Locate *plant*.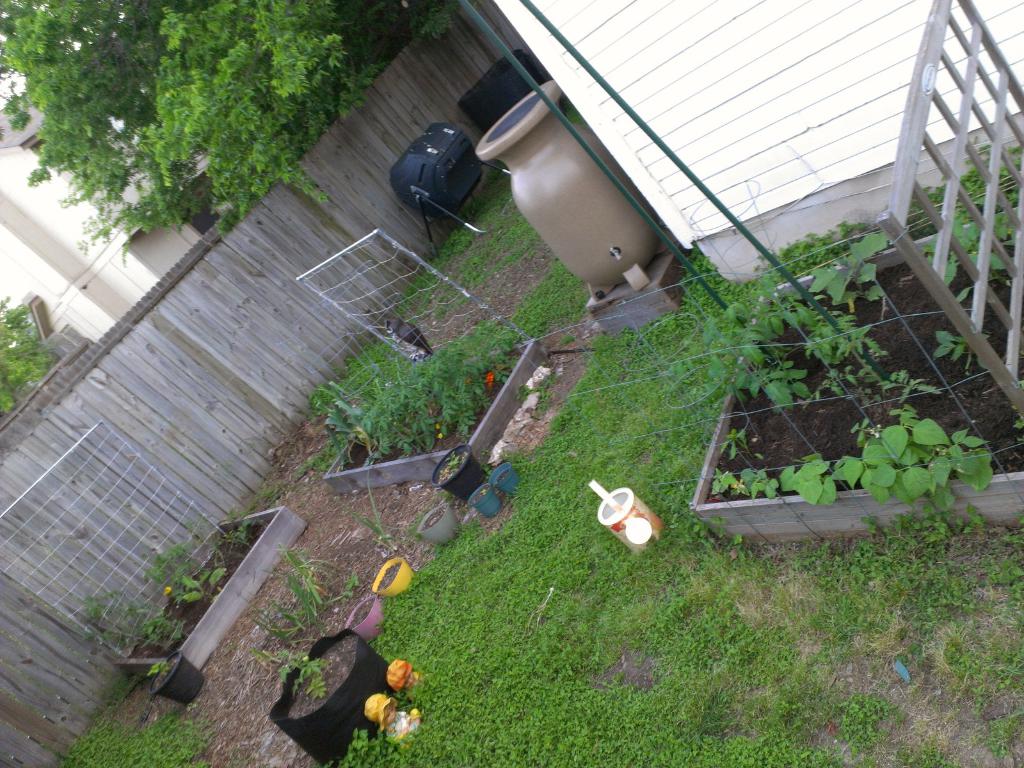
Bounding box: 840,691,892,744.
